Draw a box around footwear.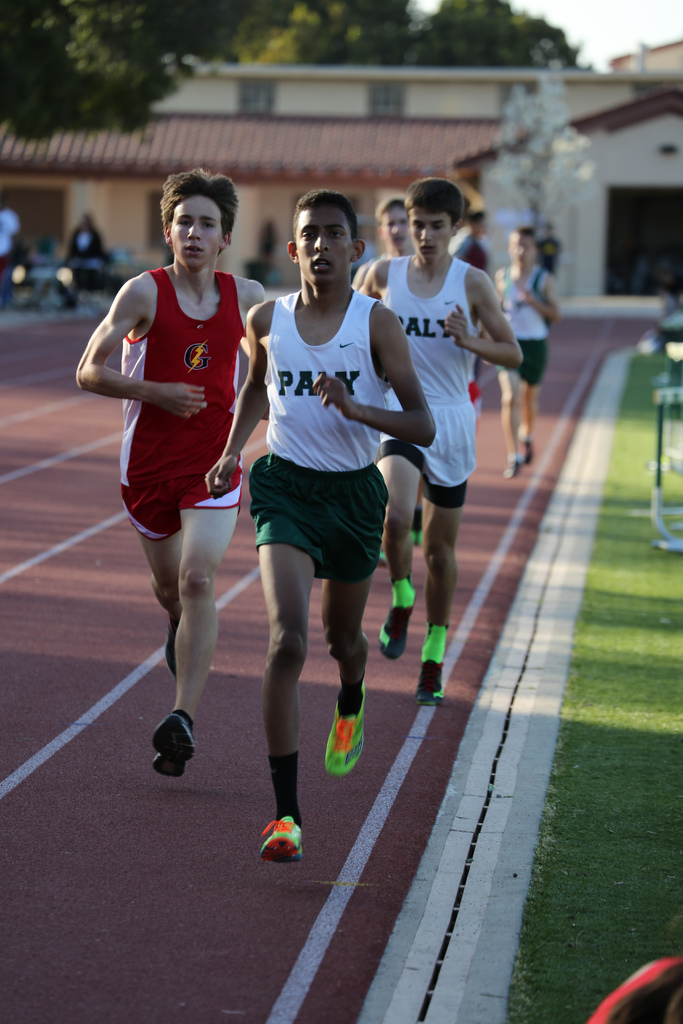
left=379, top=600, right=416, bottom=659.
